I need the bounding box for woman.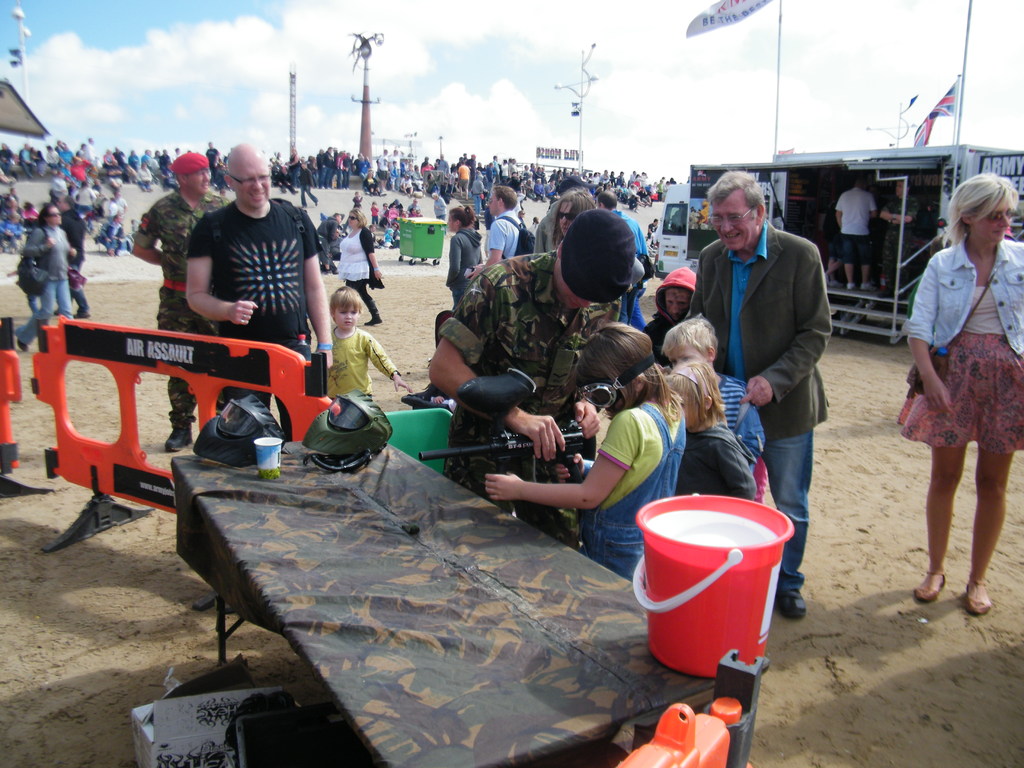
Here it is: {"x1": 893, "y1": 154, "x2": 1016, "y2": 626}.
